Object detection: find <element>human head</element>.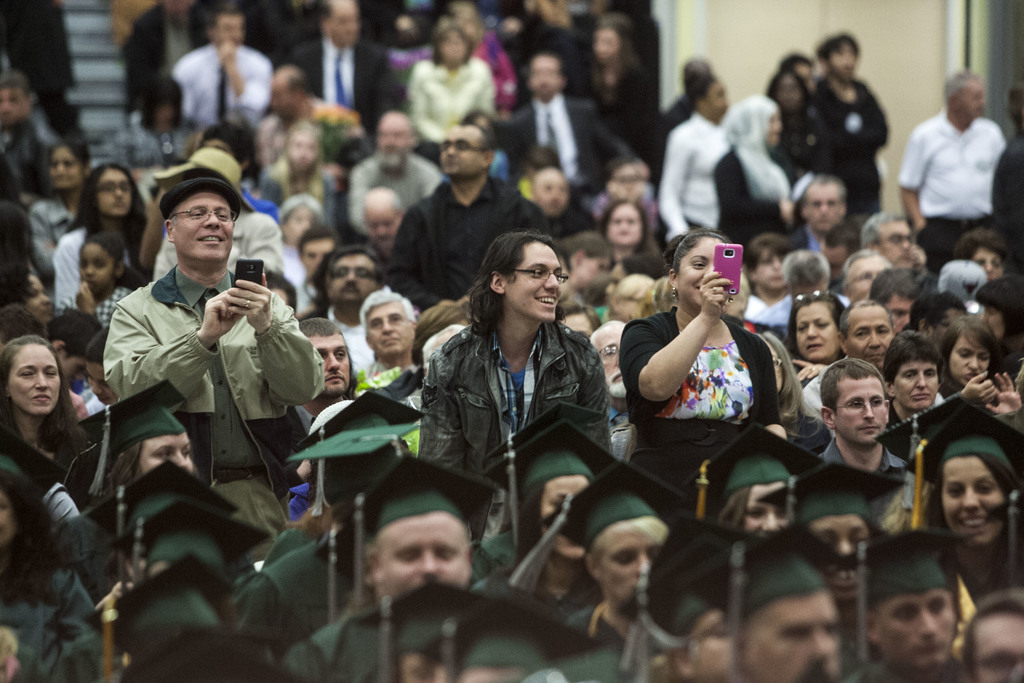
0, 463, 39, 555.
